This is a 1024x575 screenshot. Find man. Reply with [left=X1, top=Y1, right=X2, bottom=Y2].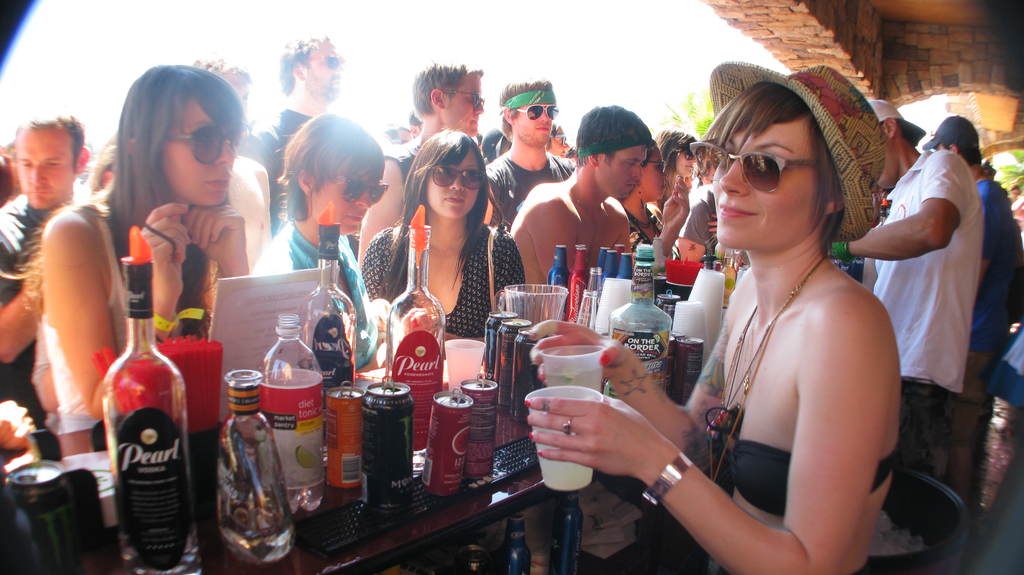
[left=0, top=107, right=97, bottom=429].
